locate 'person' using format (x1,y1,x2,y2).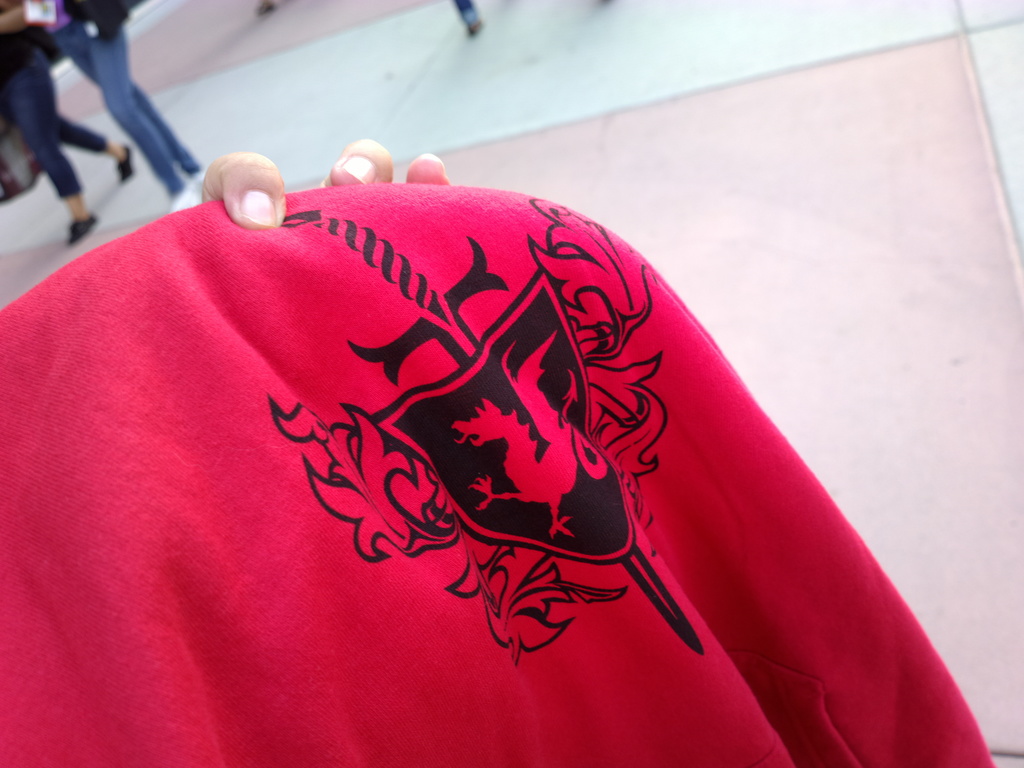
(449,0,484,38).
